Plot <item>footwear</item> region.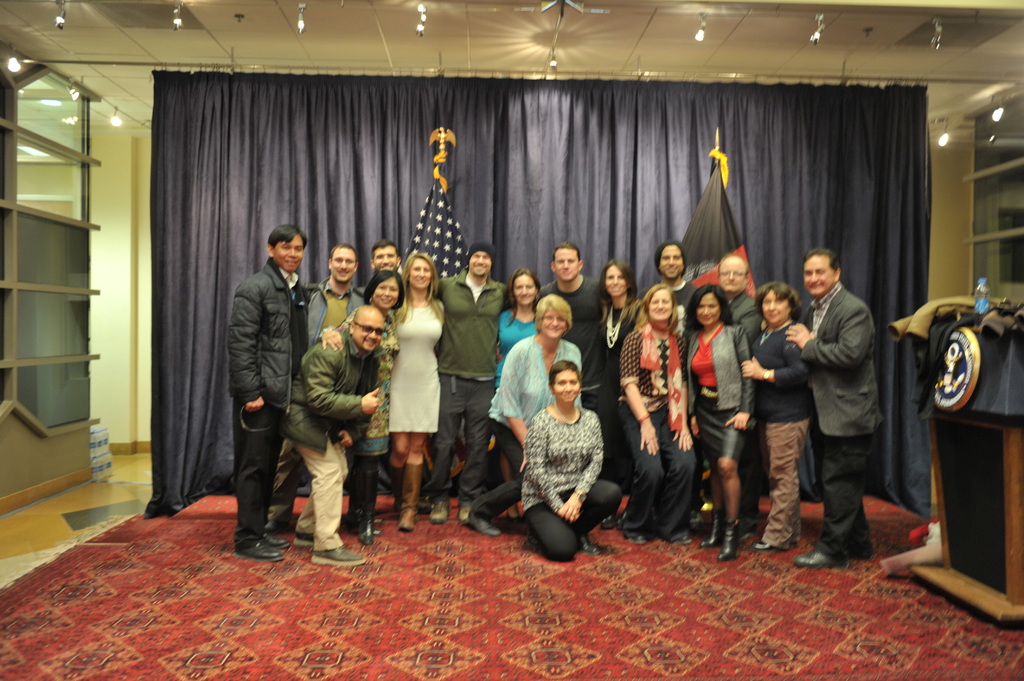
Plotted at (left=674, top=533, right=694, bottom=549).
